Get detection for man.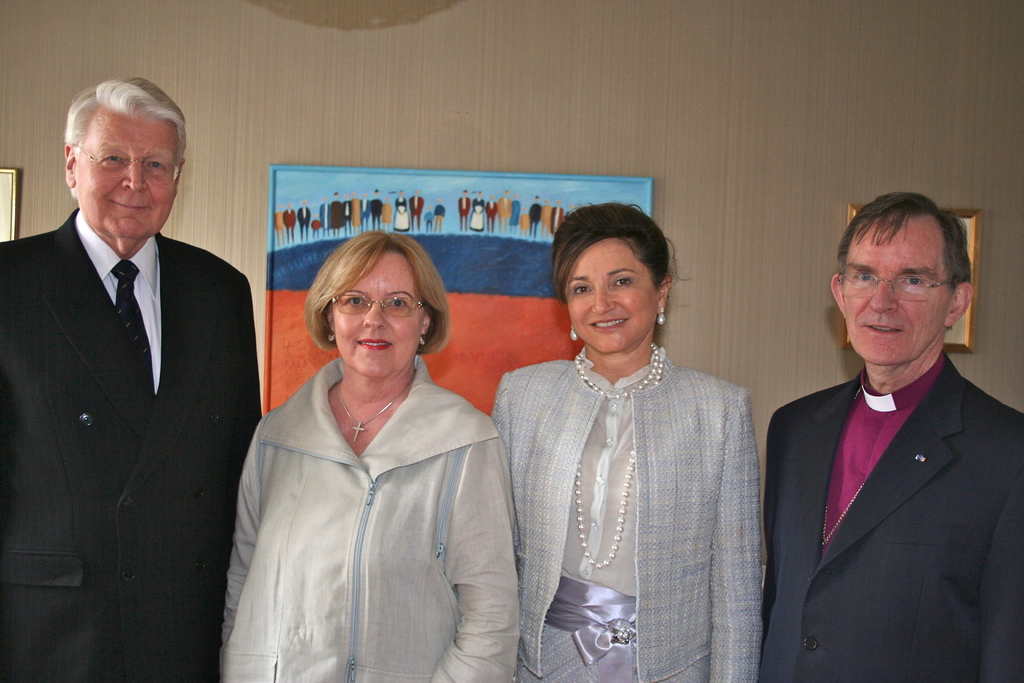
Detection: detection(370, 188, 381, 228).
